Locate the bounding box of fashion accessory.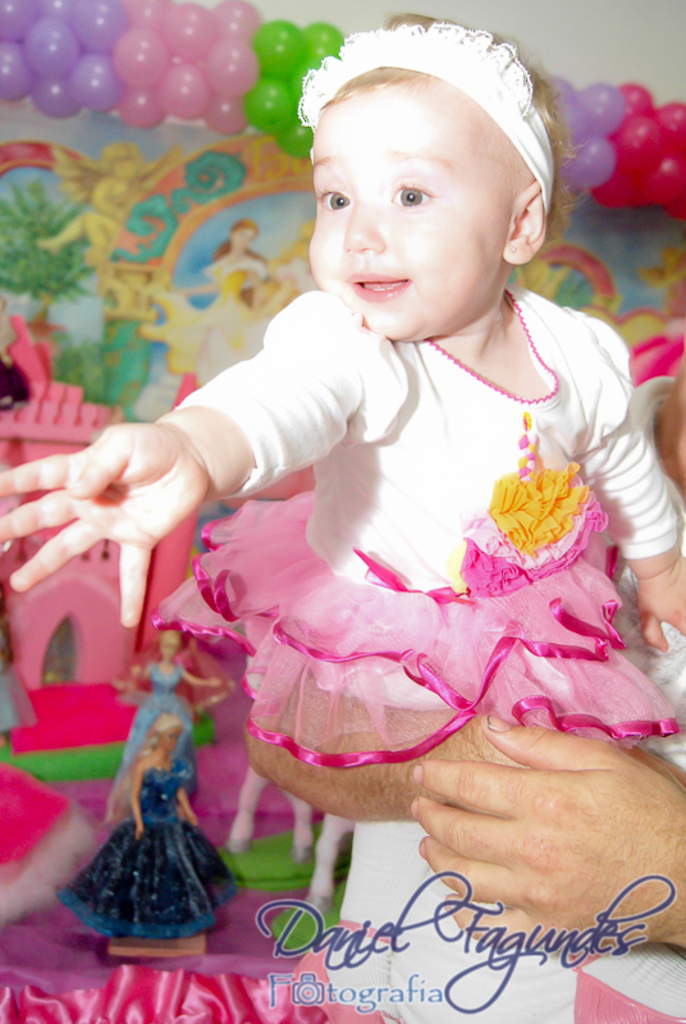
Bounding box: rect(285, 20, 553, 220).
